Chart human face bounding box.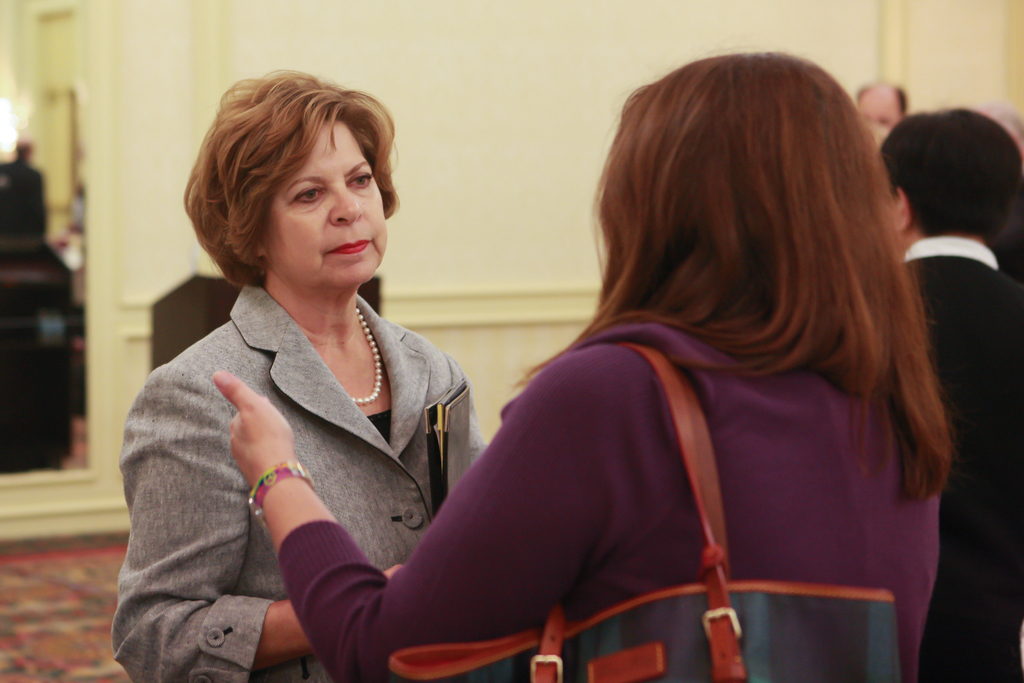
Charted: [x1=264, y1=120, x2=389, y2=286].
